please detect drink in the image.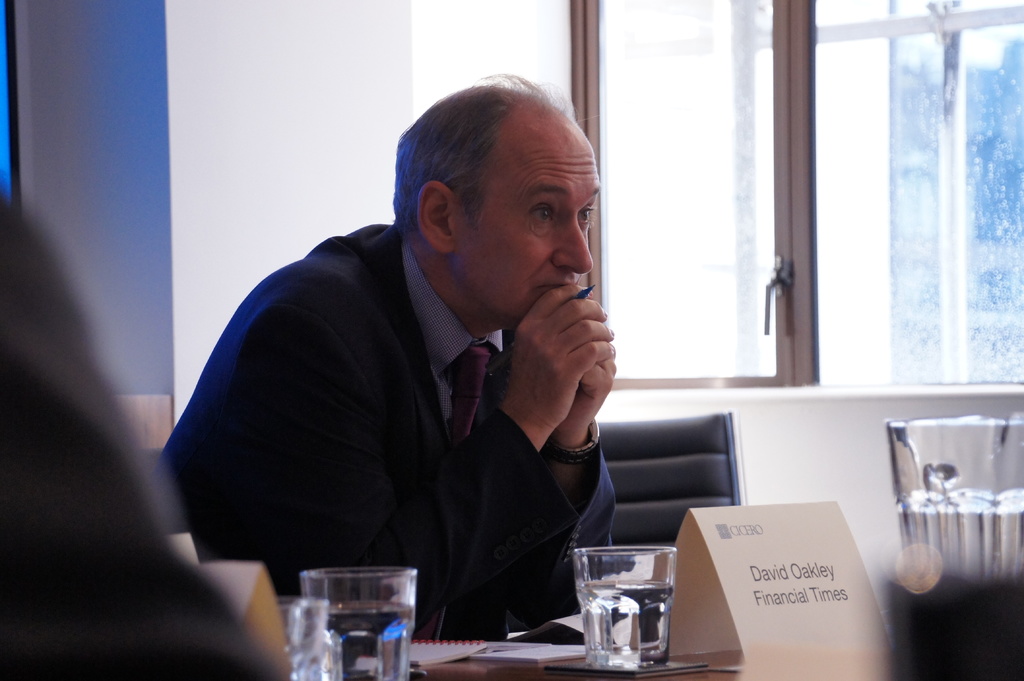
[left=575, top=586, right=676, bottom=670].
